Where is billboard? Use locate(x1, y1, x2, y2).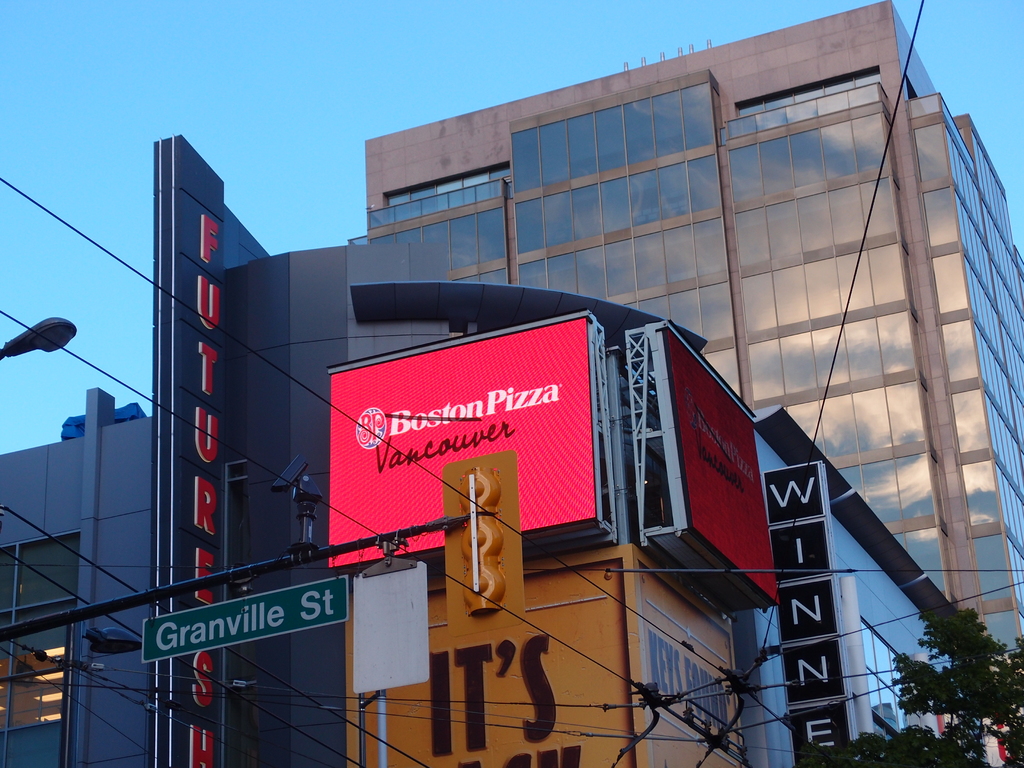
locate(144, 581, 342, 659).
